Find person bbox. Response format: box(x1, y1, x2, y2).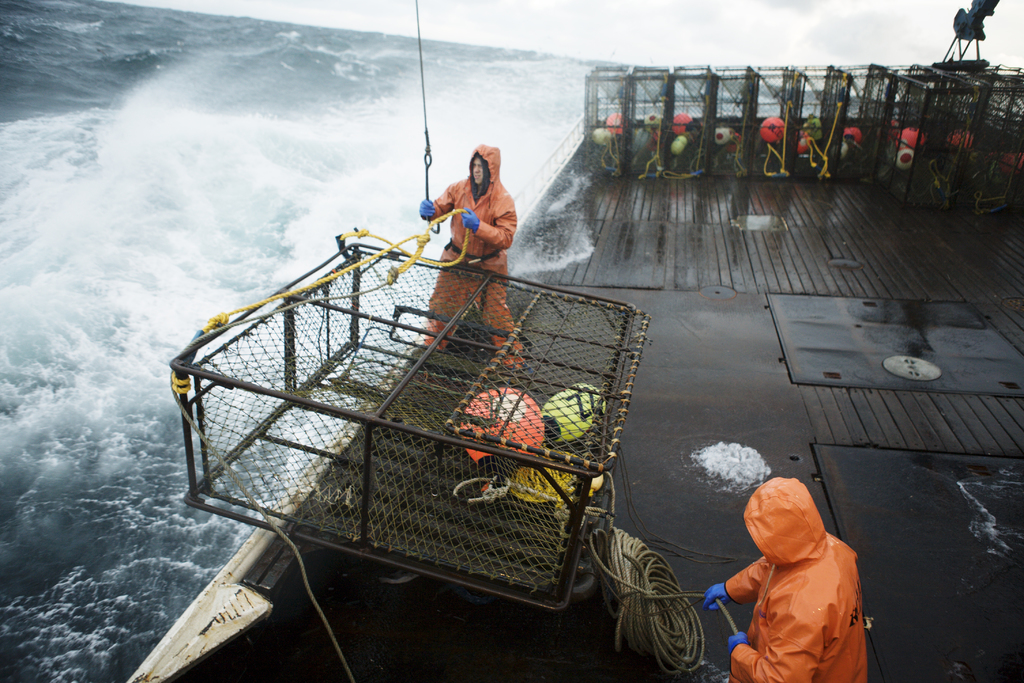
box(419, 144, 527, 370).
